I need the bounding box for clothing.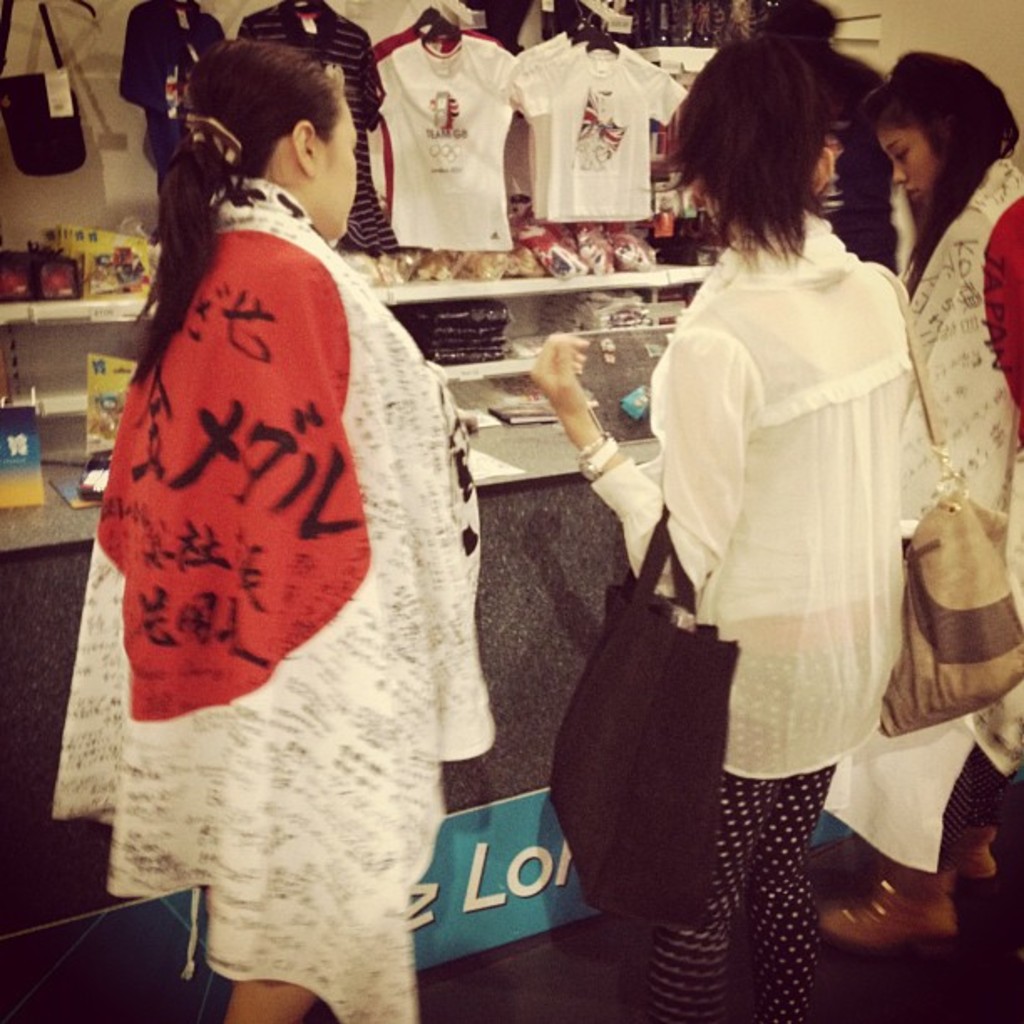
Here it is: crop(524, 30, 639, 211).
